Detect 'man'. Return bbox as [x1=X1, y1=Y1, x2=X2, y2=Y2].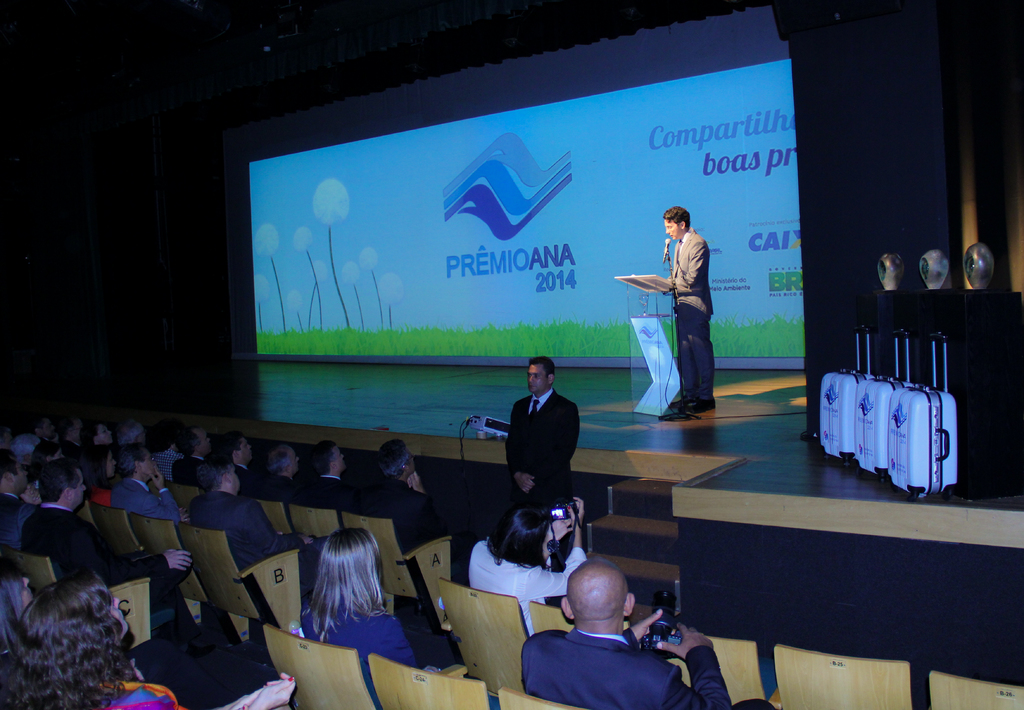
[x1=300, y1=436, x2=360, y2=512].
